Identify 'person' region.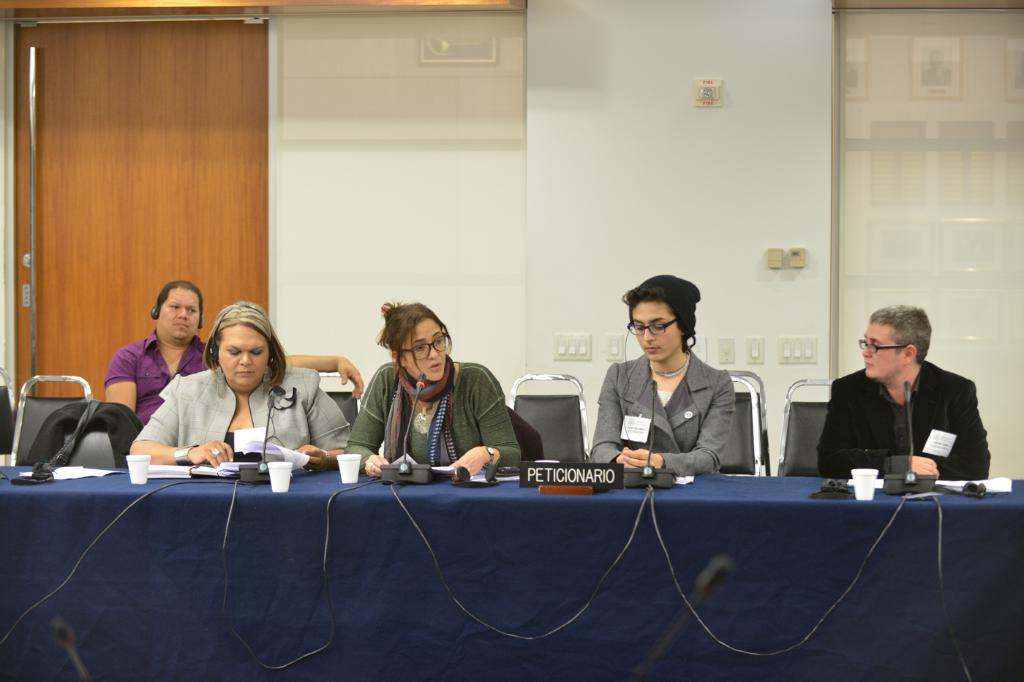
Region: (103, 276, 366, 428).
